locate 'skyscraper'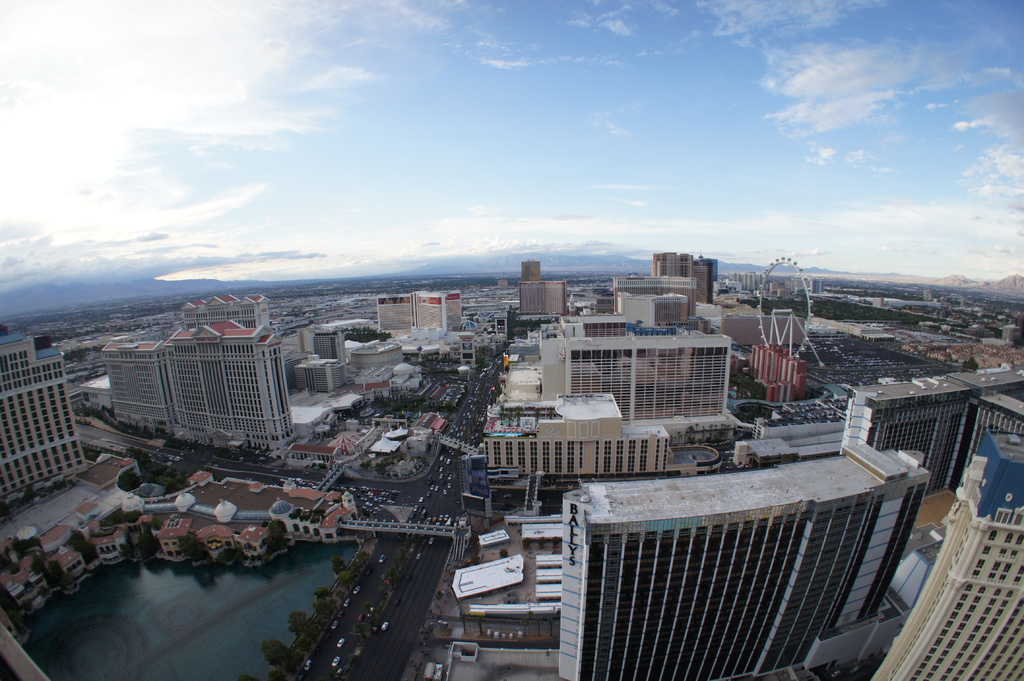
region(692, 252, 735, 298)
